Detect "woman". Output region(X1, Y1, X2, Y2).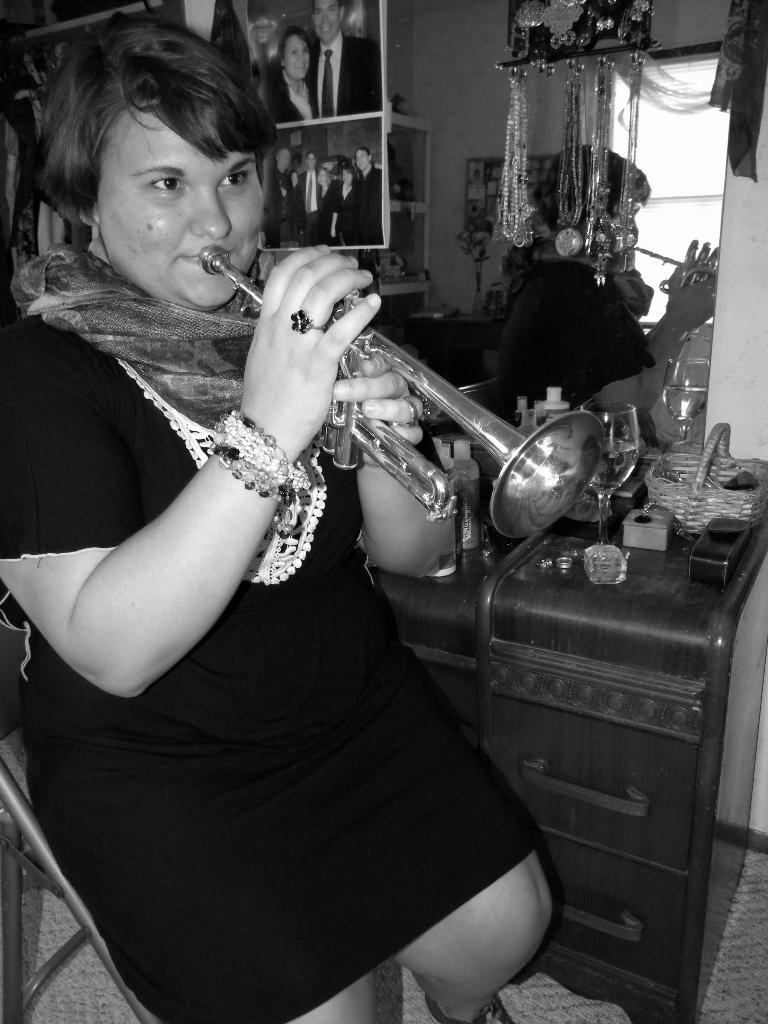
region(317, 167, 333, 216).
